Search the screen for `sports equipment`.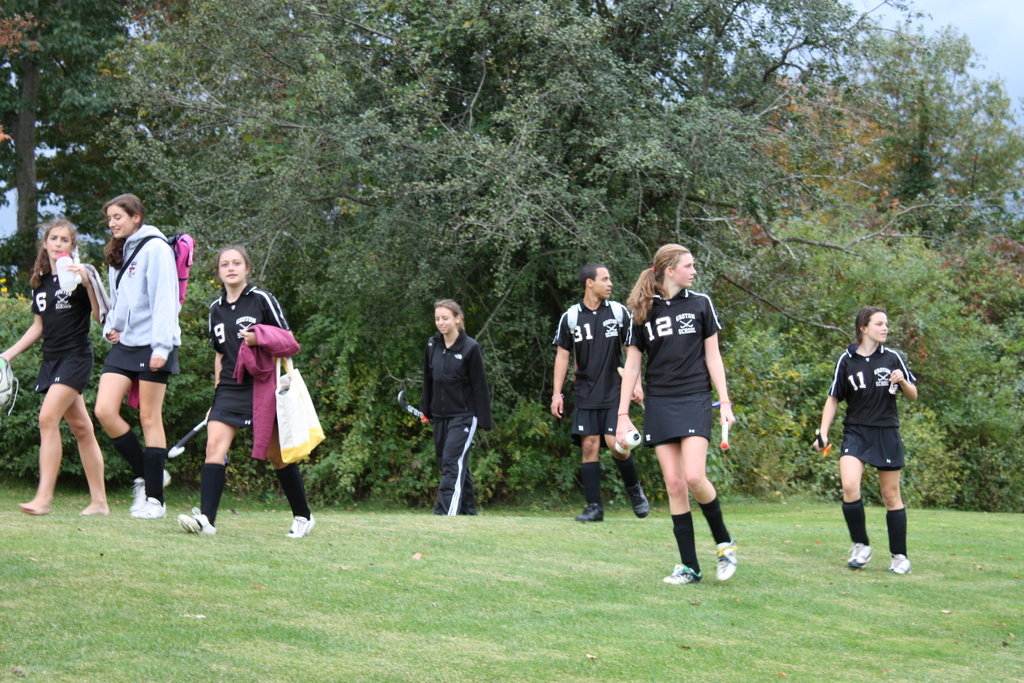
Found at 617,365,644,410.
